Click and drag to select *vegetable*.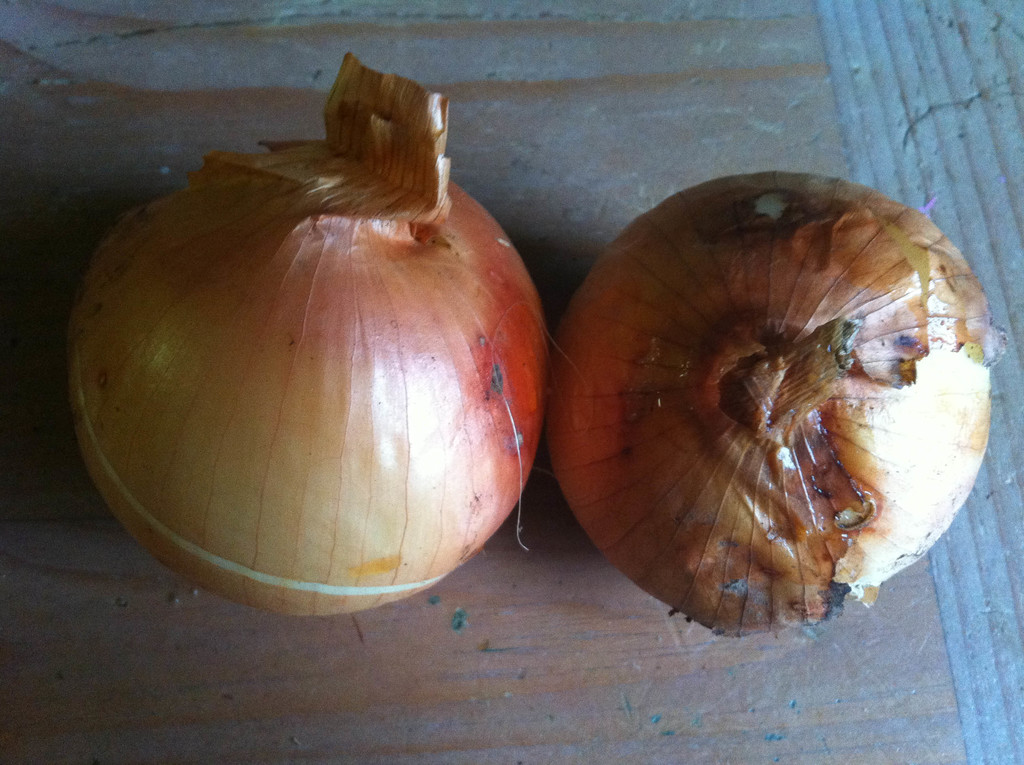
Selection: <bbox>541, 168, 1009, 637</bbox>.
